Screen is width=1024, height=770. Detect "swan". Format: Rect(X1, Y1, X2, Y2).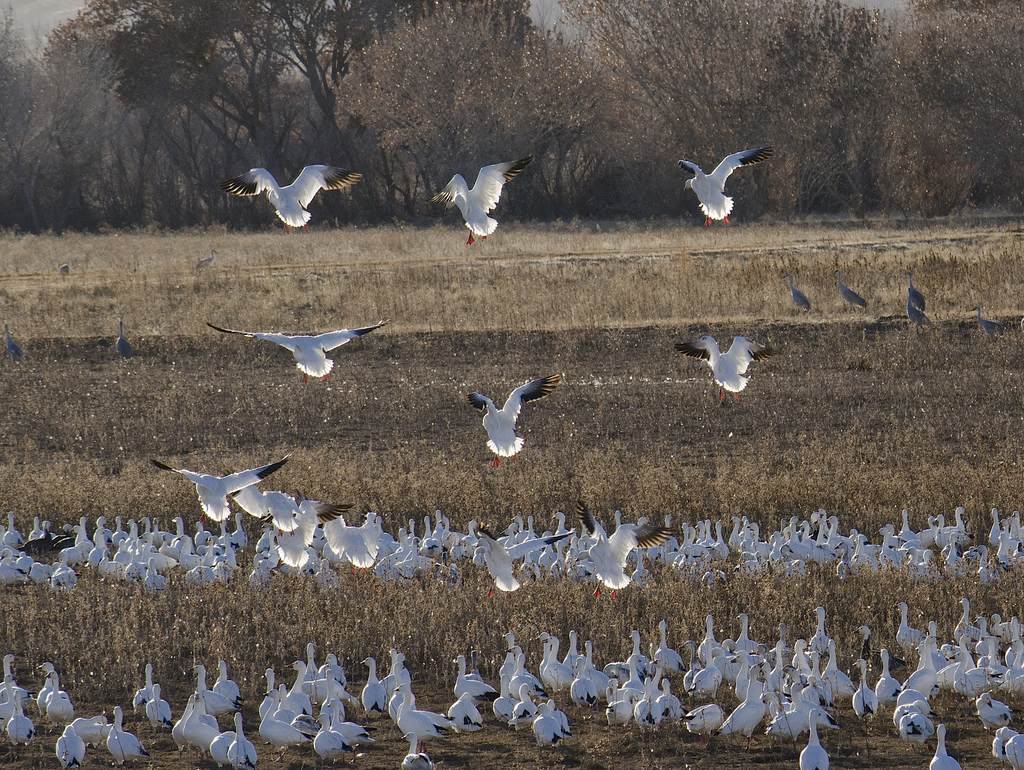
Rect(933, 518, 965, 550).
